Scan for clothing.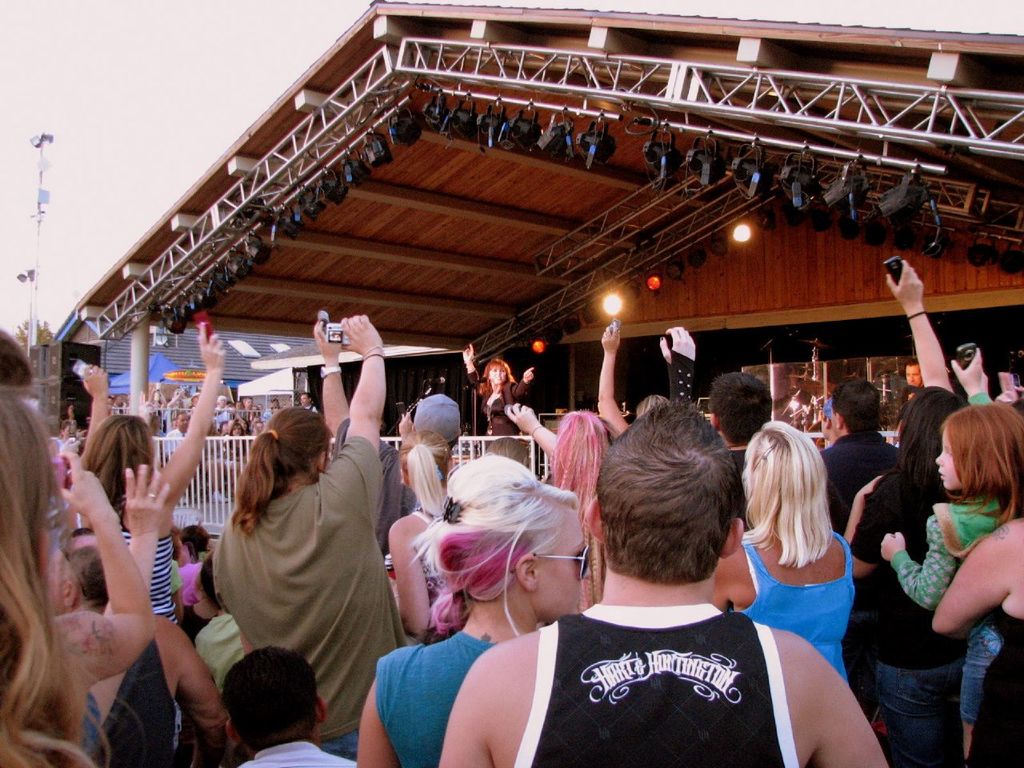
Scan result: x1=103, y1=603, x2=215, y2=767.
